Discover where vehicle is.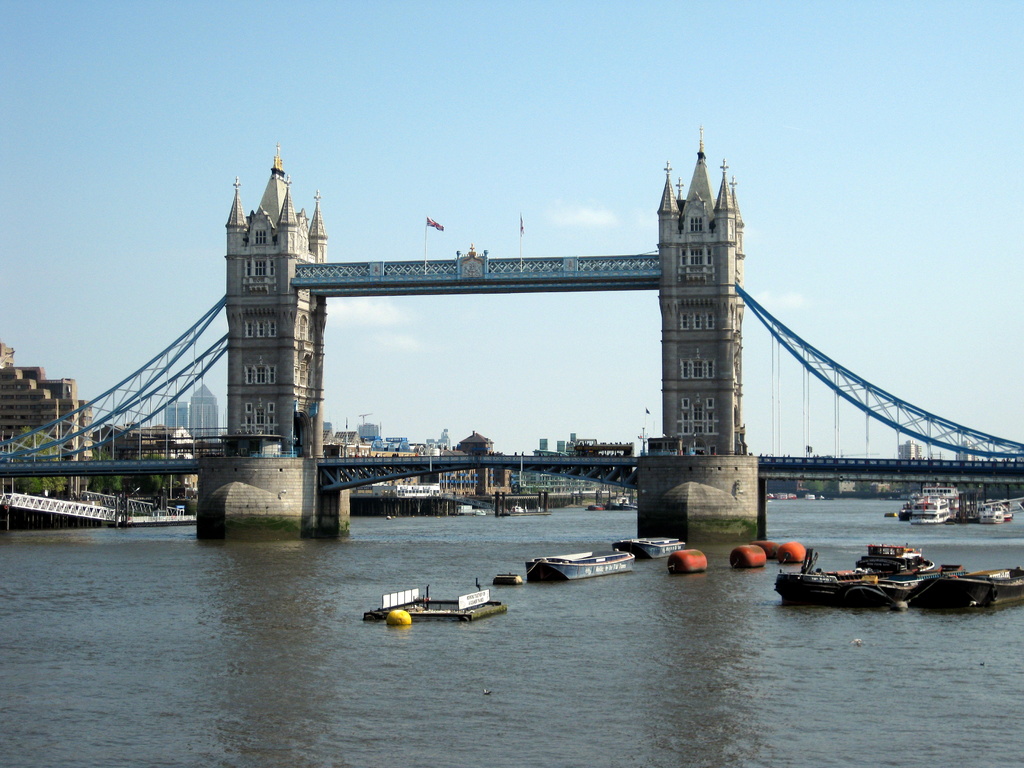
Discovered at [left=575, top=440, right=636, bottom=458].
